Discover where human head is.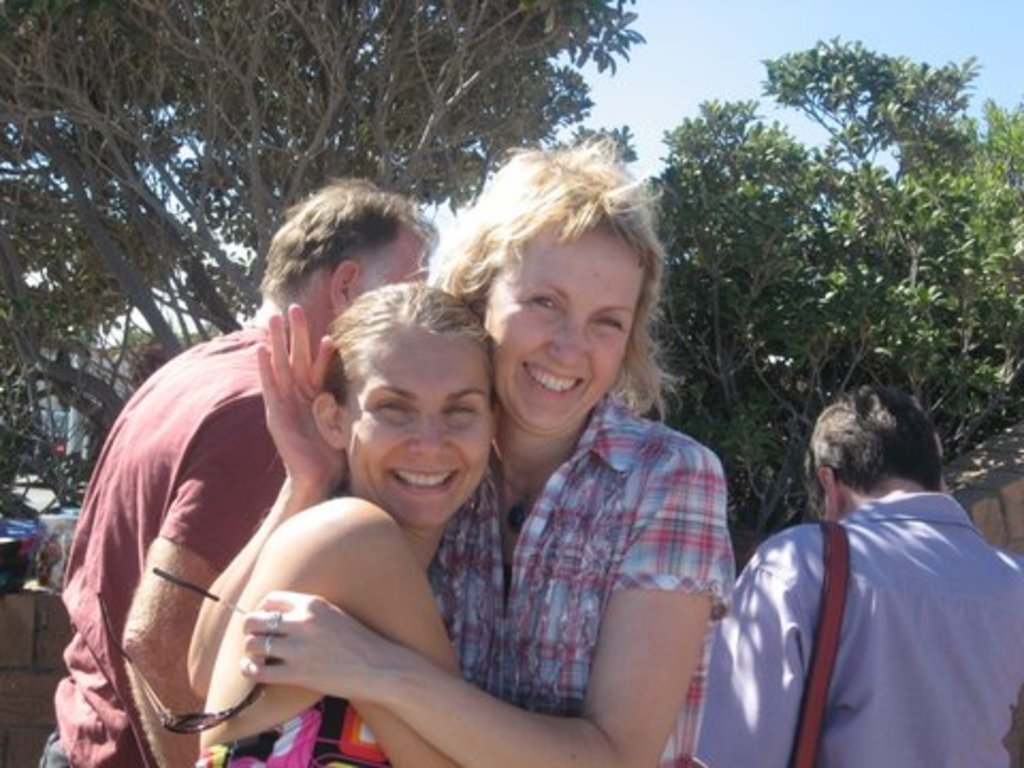
Discovered at 256, 179, 435, 329.
